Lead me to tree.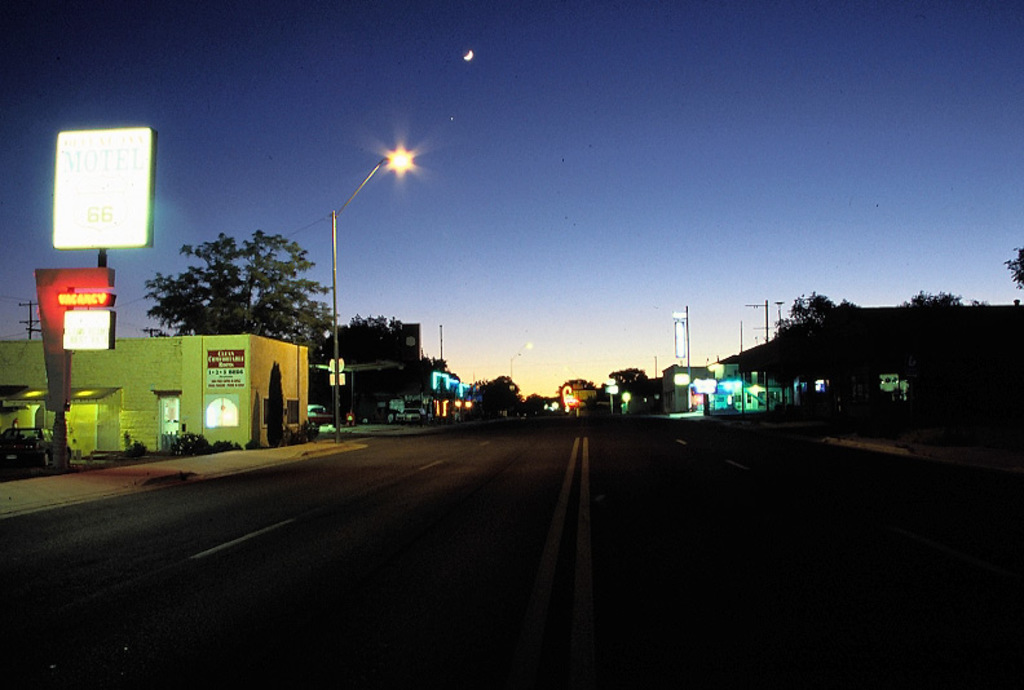
Lead to [477,373,516,423].
